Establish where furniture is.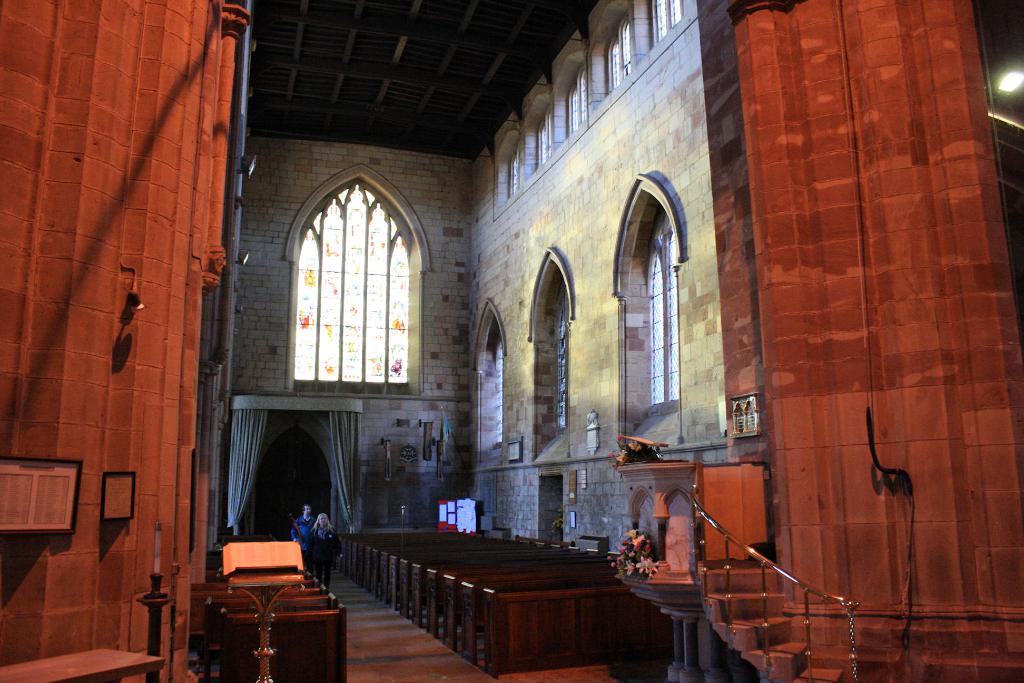
Established at {"left": 337, "top": 530, "right": 659, "bottom": 682}.
